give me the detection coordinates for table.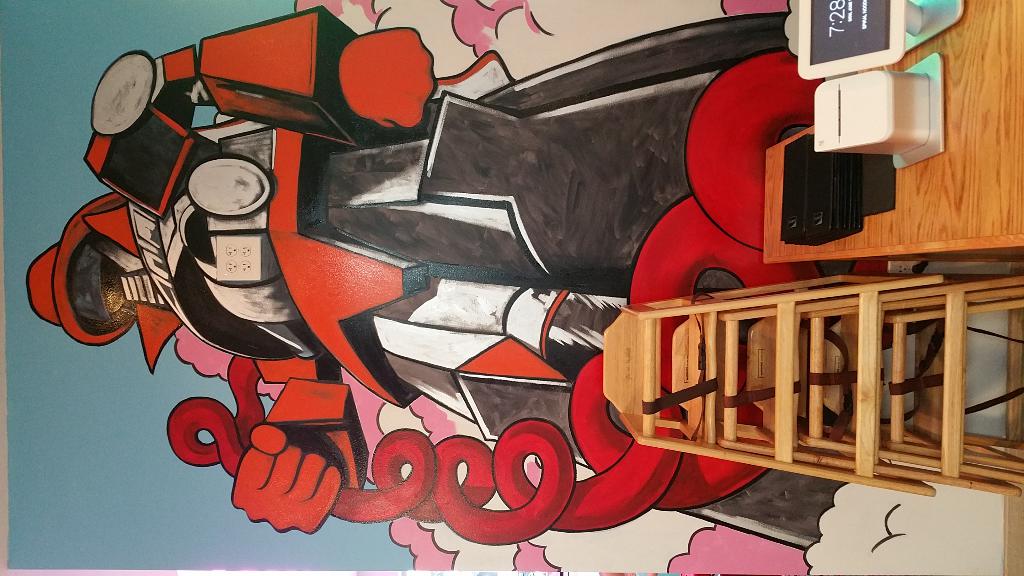
763/0/1023/262.
